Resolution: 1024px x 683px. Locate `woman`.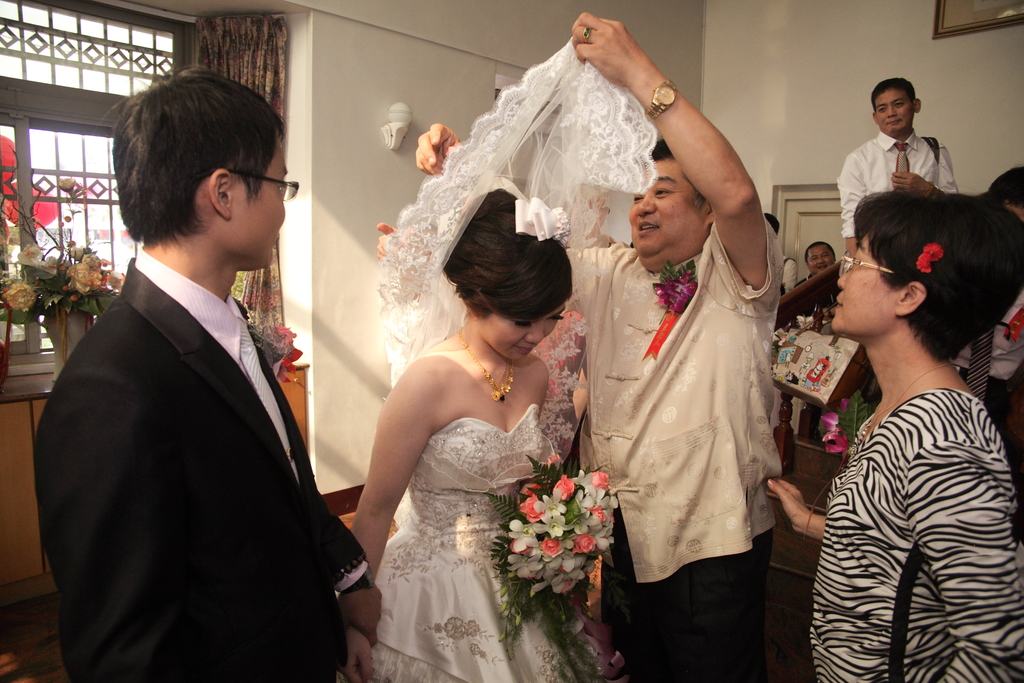
region(767, 186, 1023, 682).
